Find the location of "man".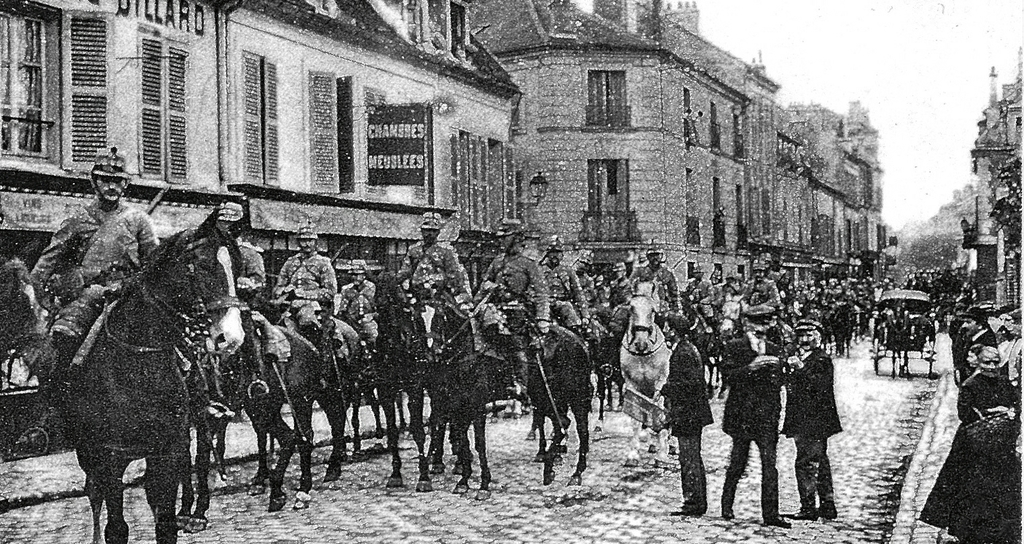
Location: bbox=(331, 257, 379, 346).
